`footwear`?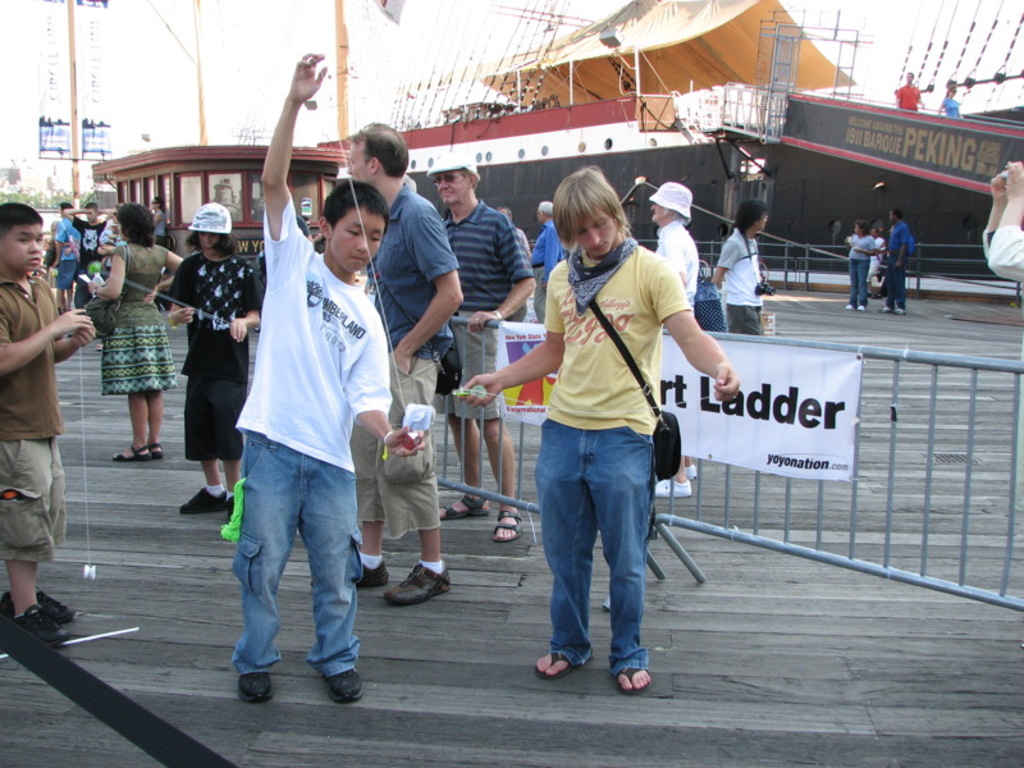
x1=878 y1=305 x2=890 y2=312
